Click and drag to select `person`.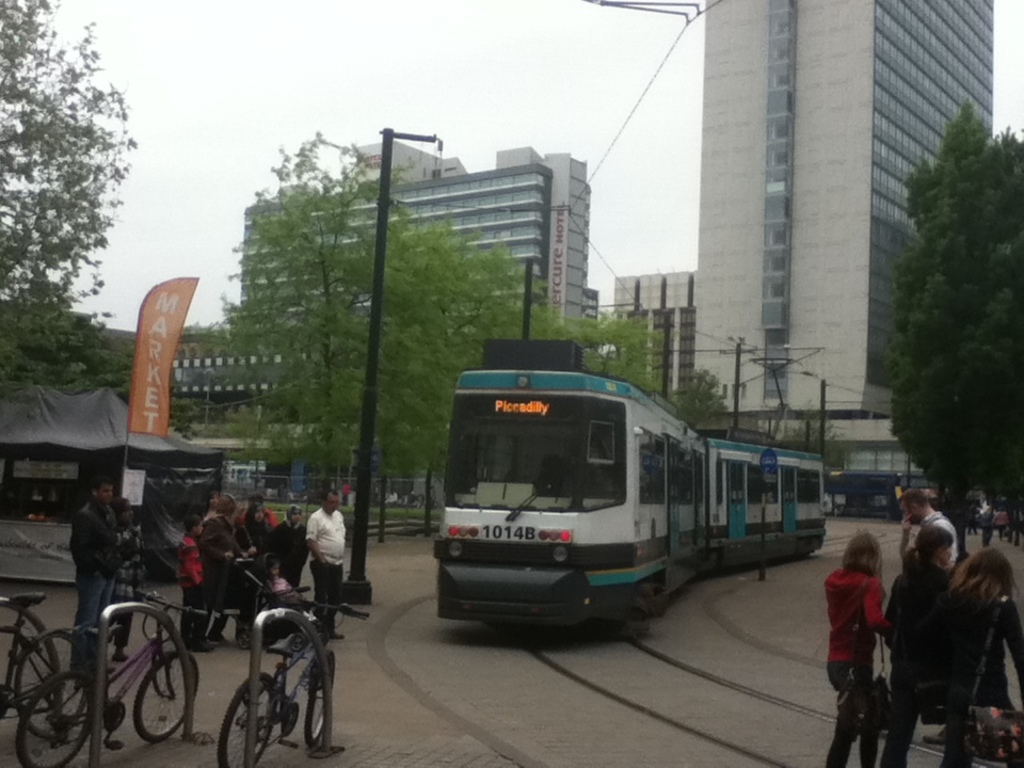
Selection: crop(1007, 497, 1023, 543).
